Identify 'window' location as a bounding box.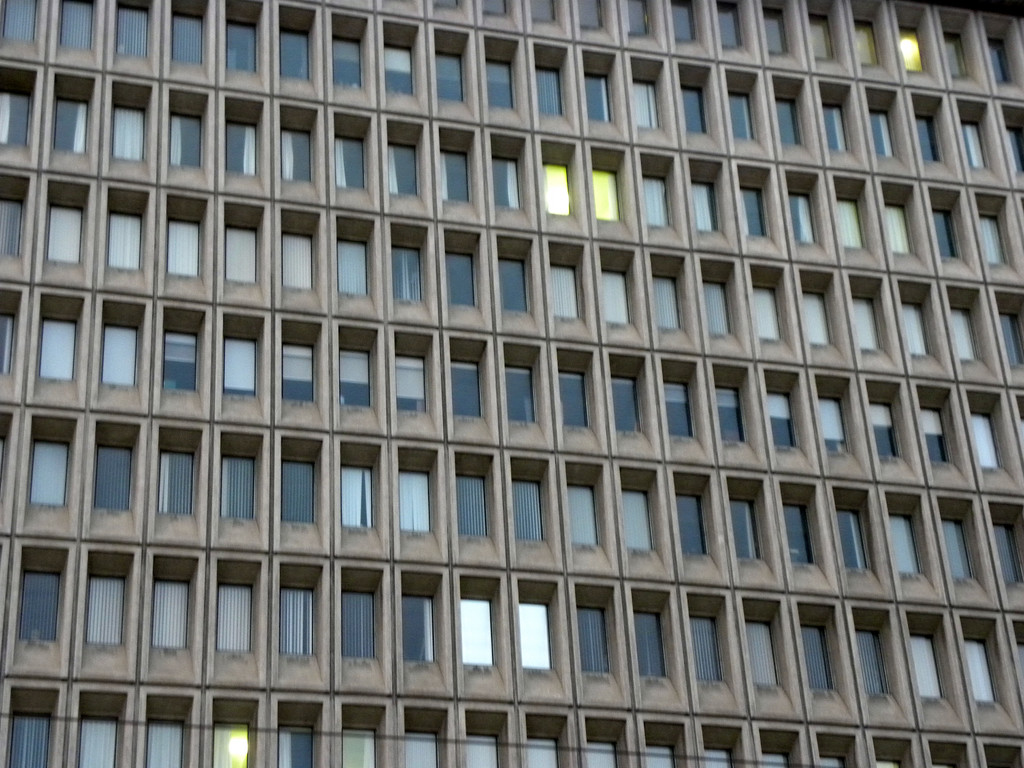
x1=972 y1=192 x2=1020 y2=280.
